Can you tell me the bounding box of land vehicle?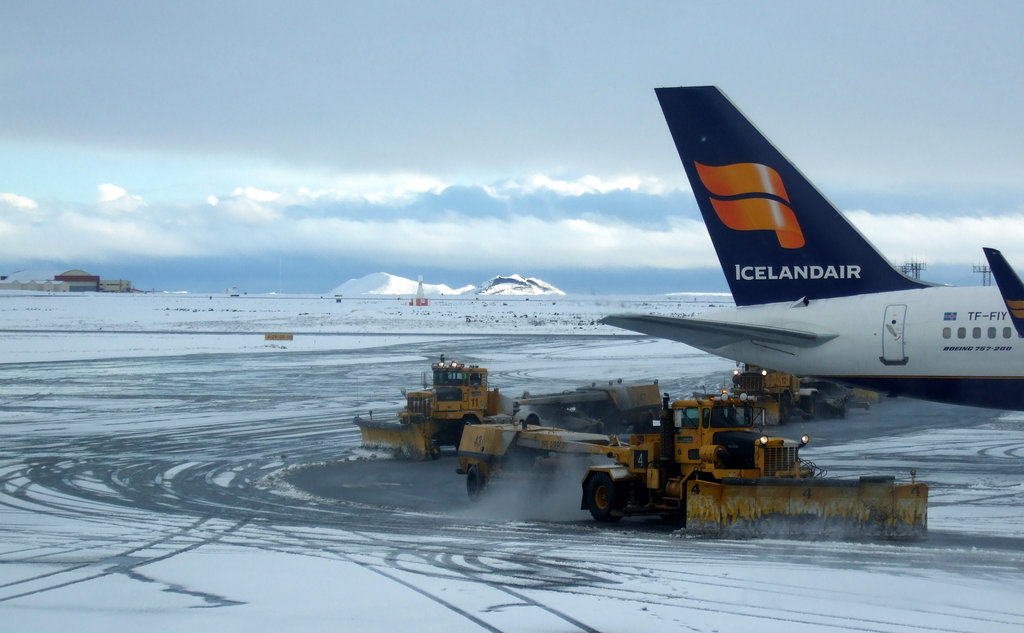
458/391/668/495.
